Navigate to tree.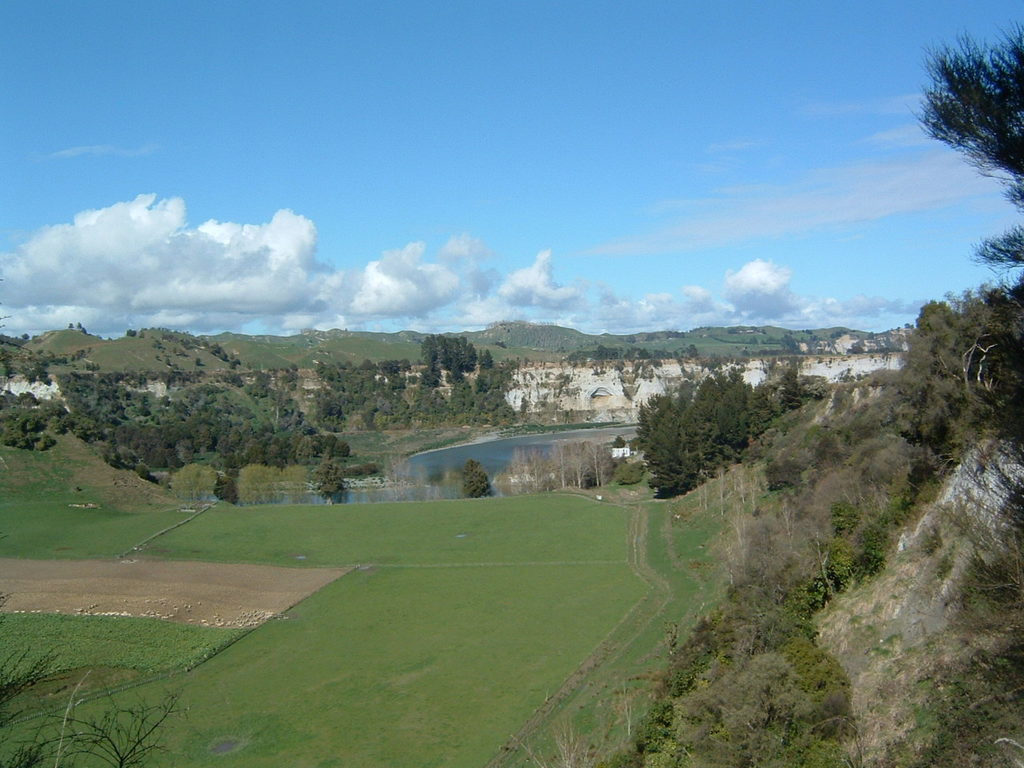
Navigation target: 211/476/239/508.
